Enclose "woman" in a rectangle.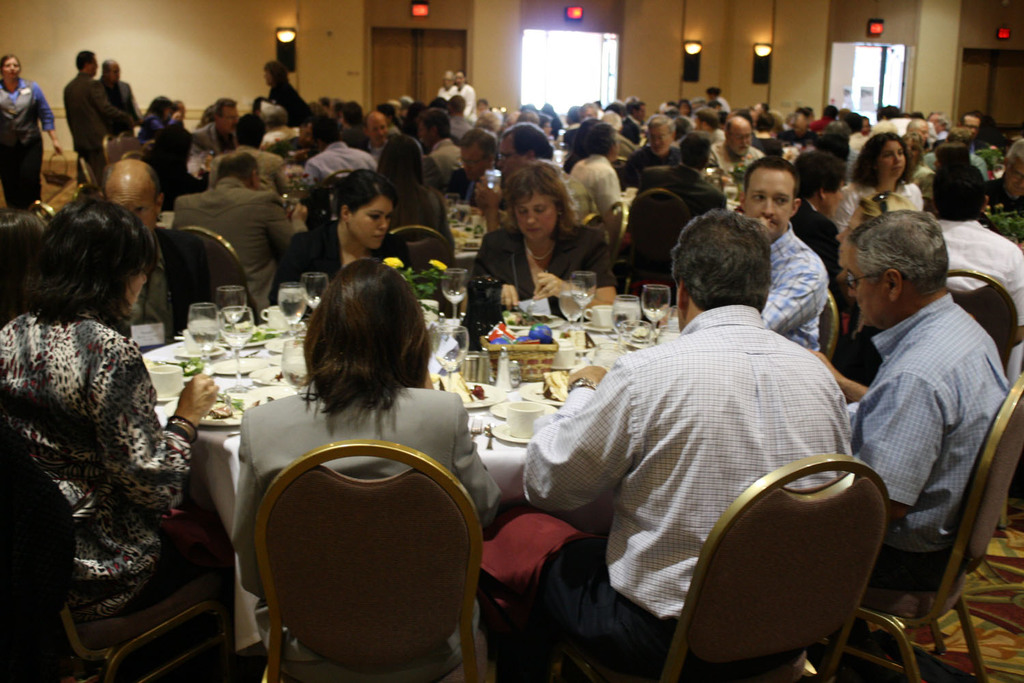
133:99:180:183.
